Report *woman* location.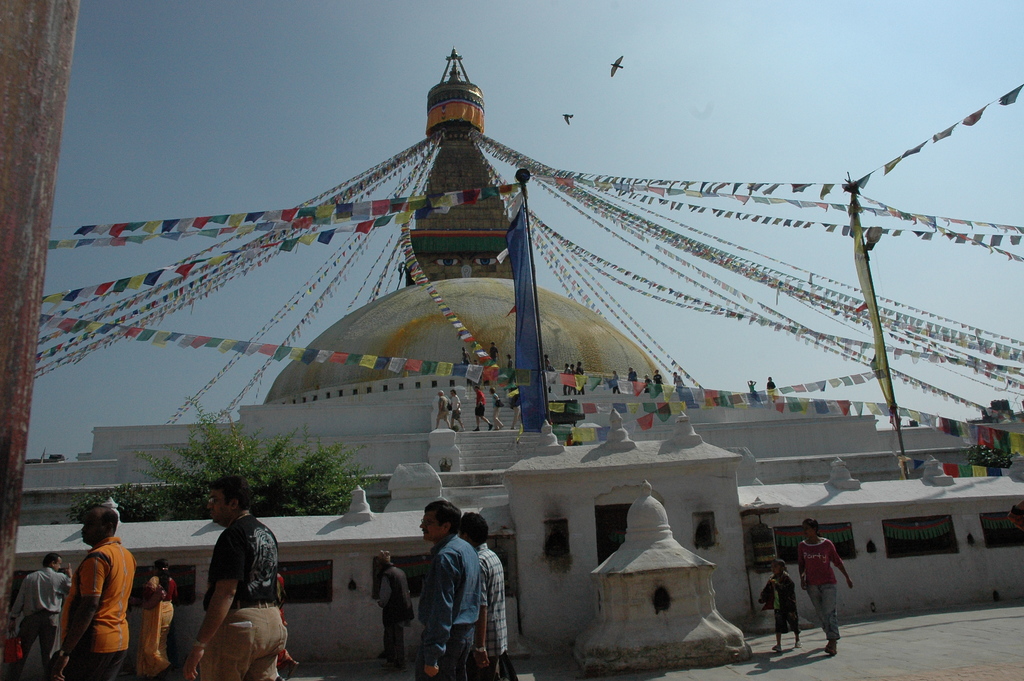
Report: 792:517:851:659.
